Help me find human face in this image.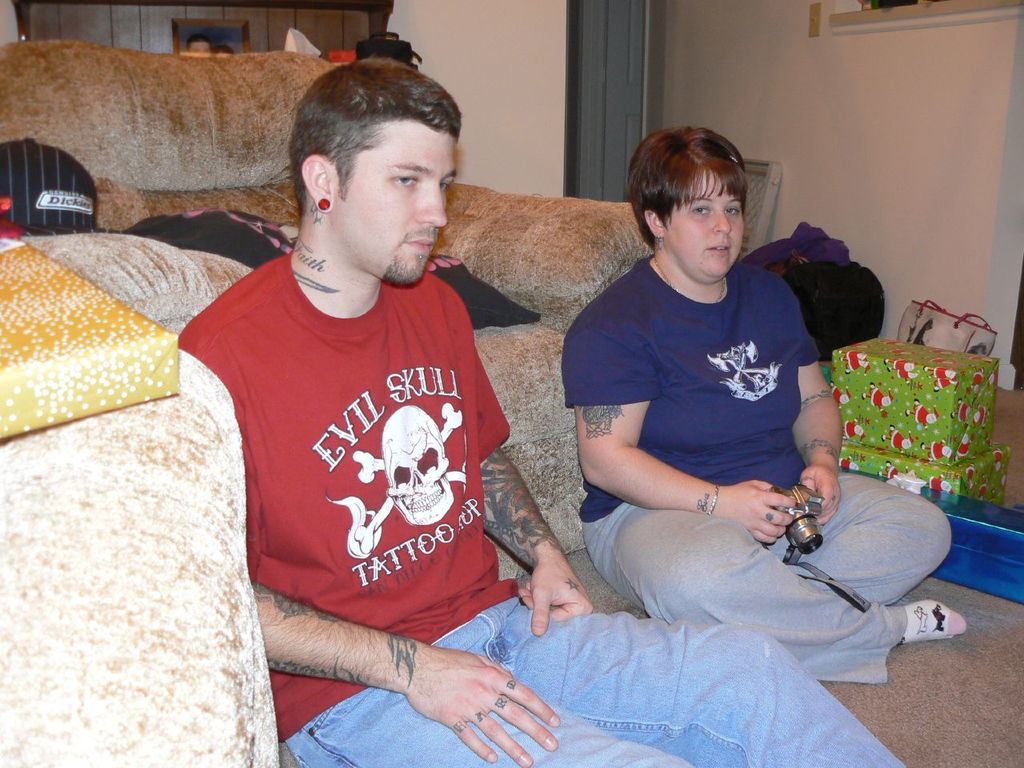
Found it: l=667, t=172, r=747, b=280.
